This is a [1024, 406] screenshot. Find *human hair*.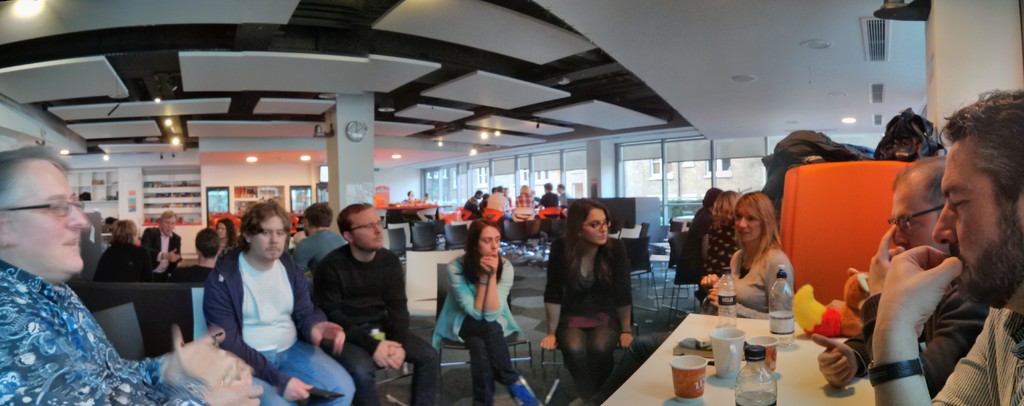
Bounding box: (943, 92, 1023, 215).
